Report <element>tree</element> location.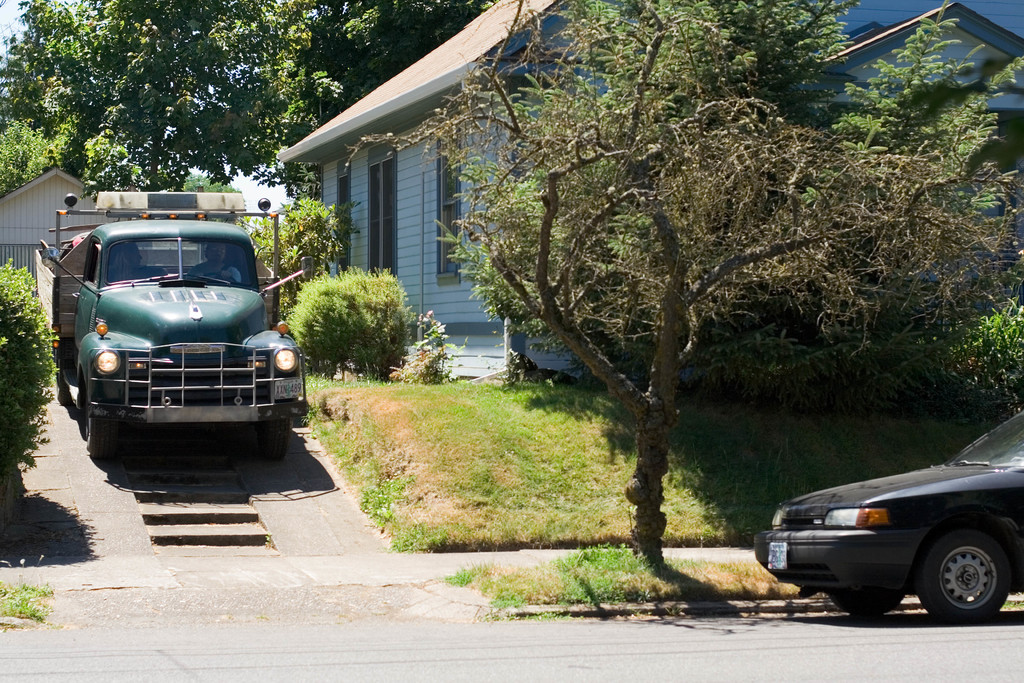
Report: (0, 0, 492, 188).
